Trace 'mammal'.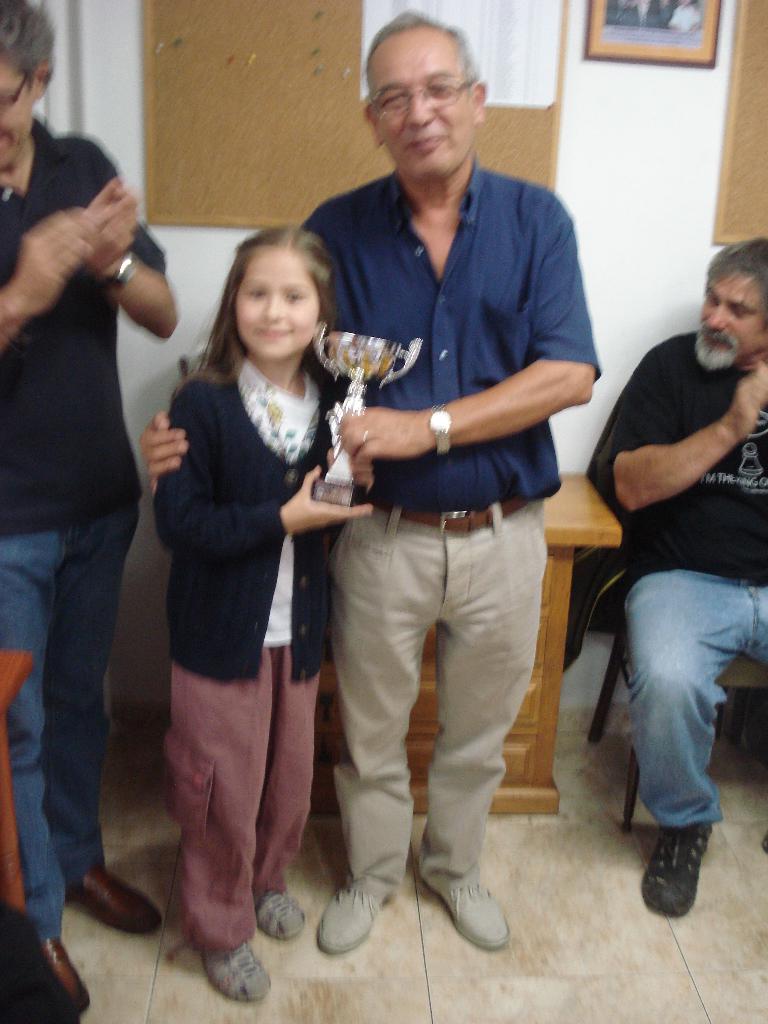
Traced to left=163, top=218, right=380, bottom=1007.
